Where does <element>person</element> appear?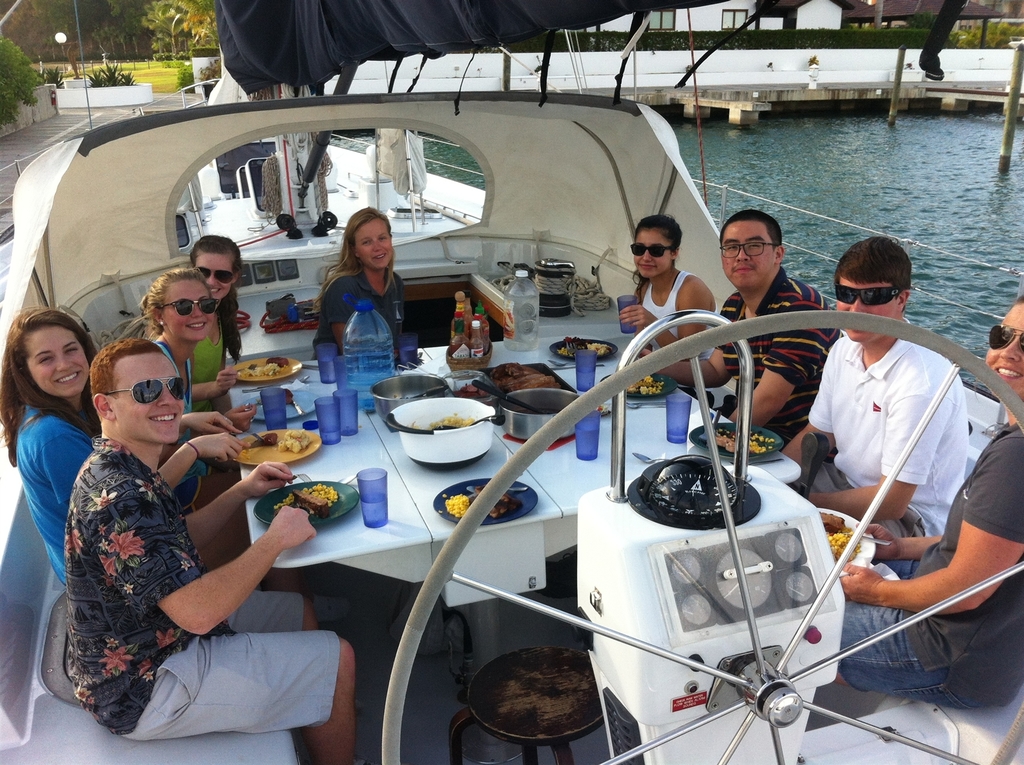
Appears at [x1=0, y1=303, x2=99, y2=583].
